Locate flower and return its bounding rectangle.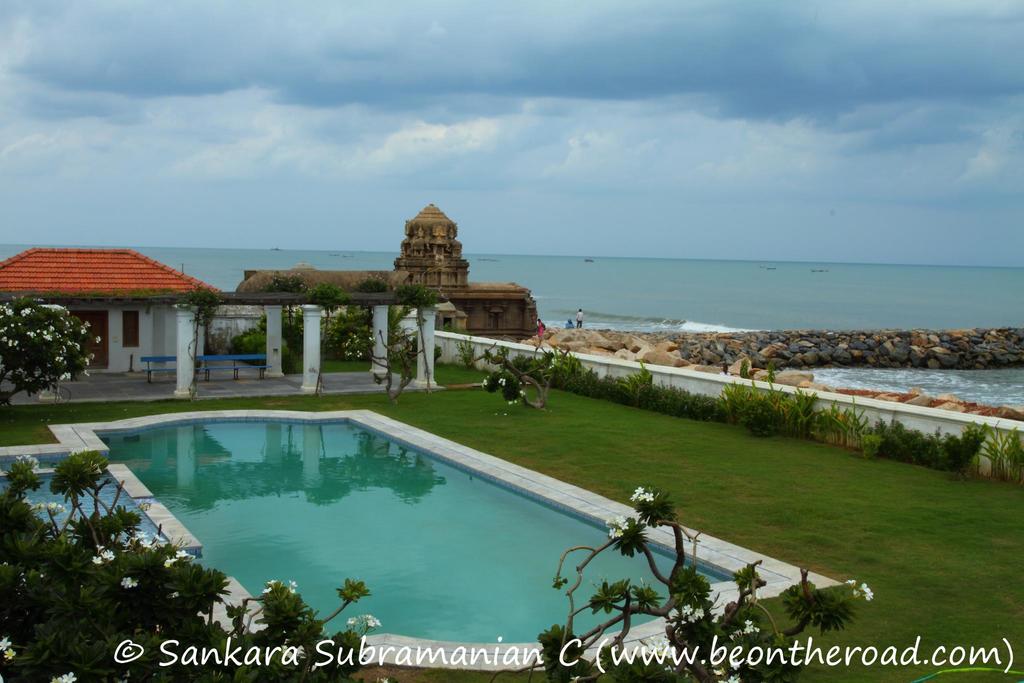
4,646,16,659.
